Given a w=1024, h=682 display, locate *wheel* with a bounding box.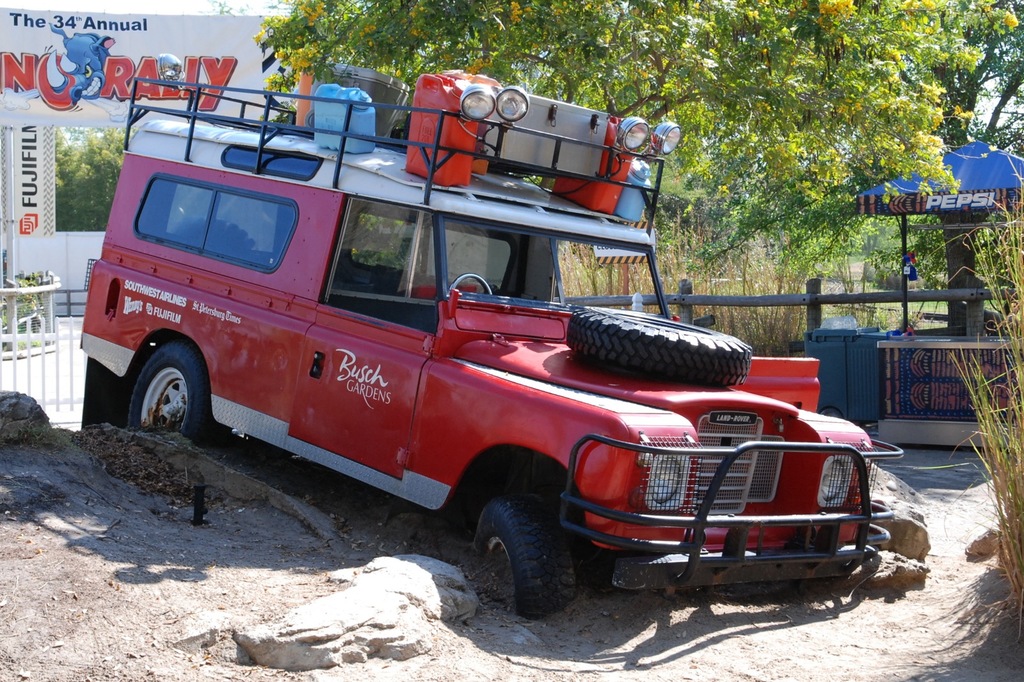
Located: region(471, 493, 575, 617).
